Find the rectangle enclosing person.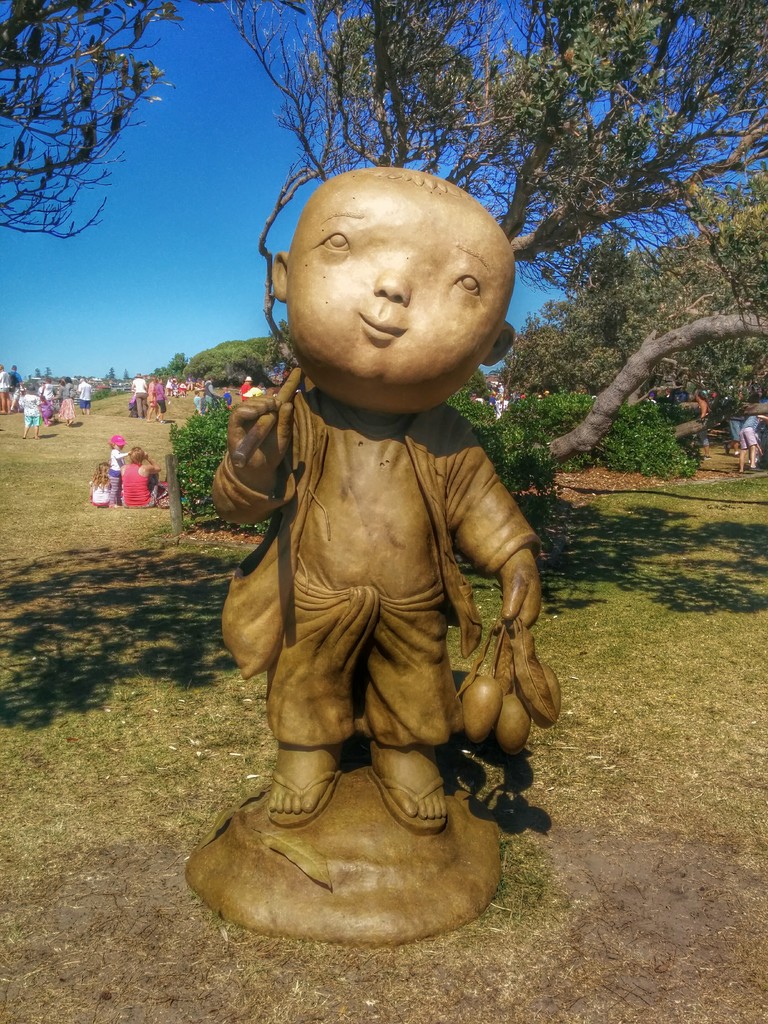
box(6, 362, 23, 394).
